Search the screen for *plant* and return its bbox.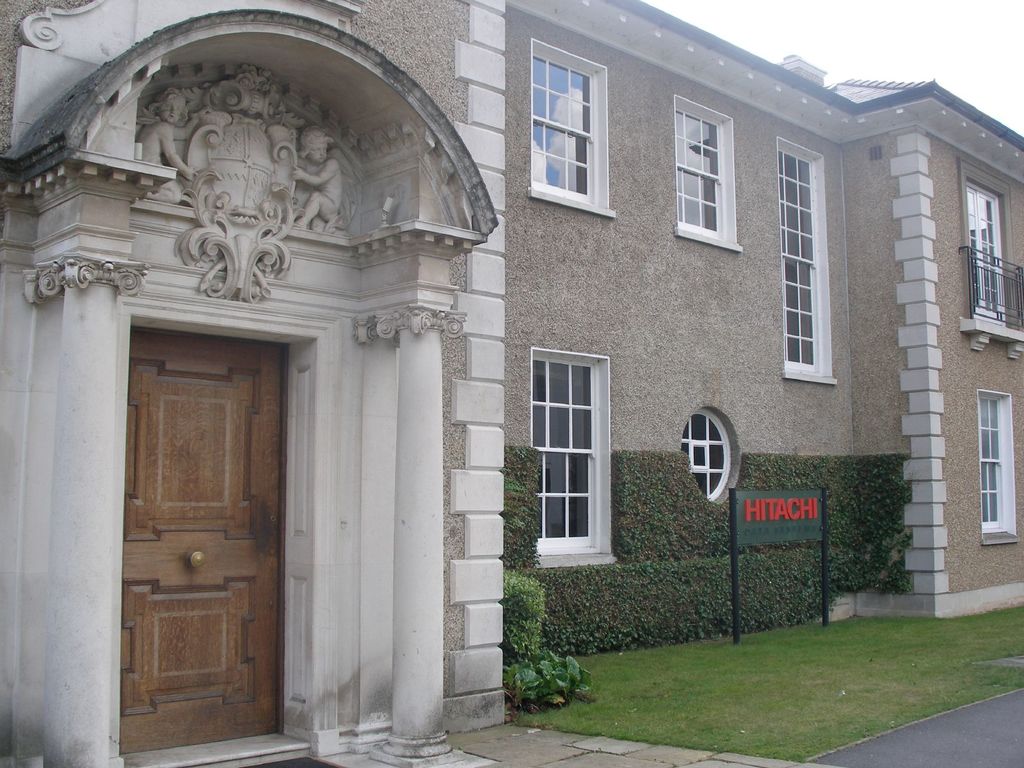
Found: 503:482:541:570.
